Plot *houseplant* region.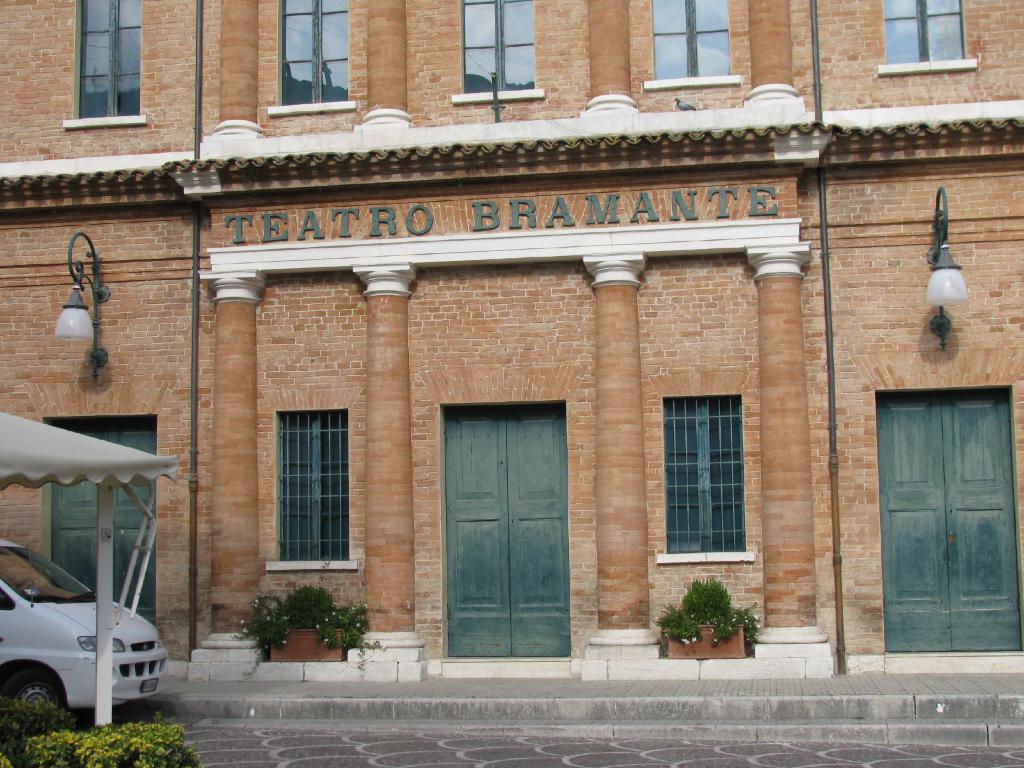
Plotted at 242:584:362:659.
